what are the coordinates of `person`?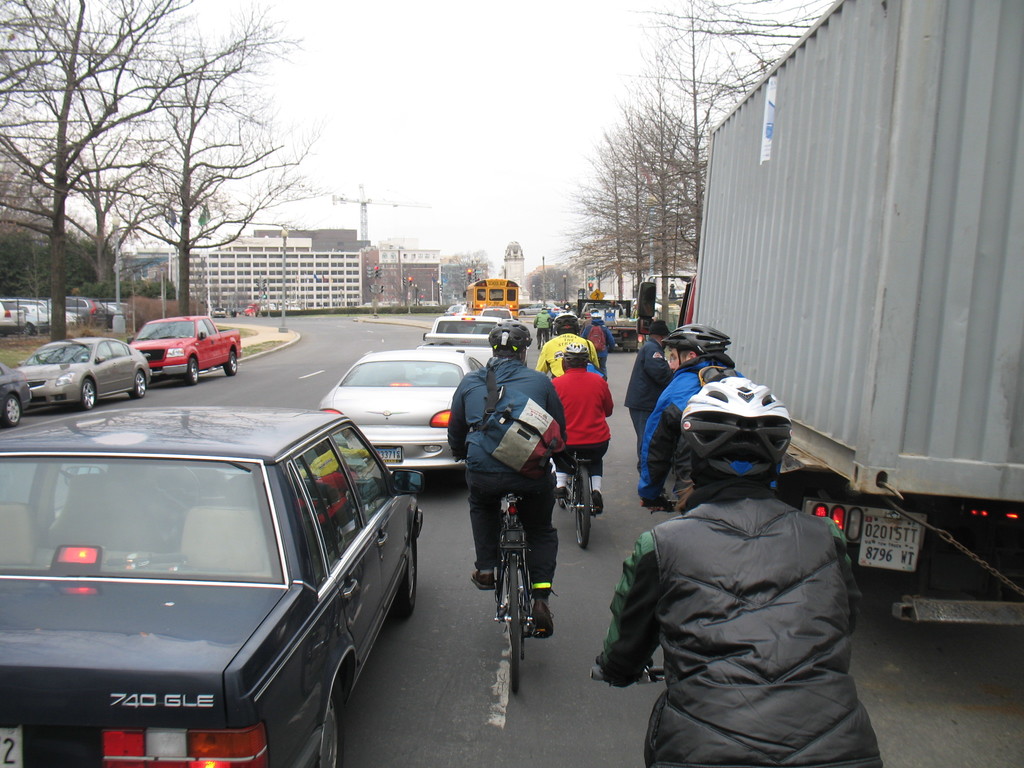
534 305 555 349.
